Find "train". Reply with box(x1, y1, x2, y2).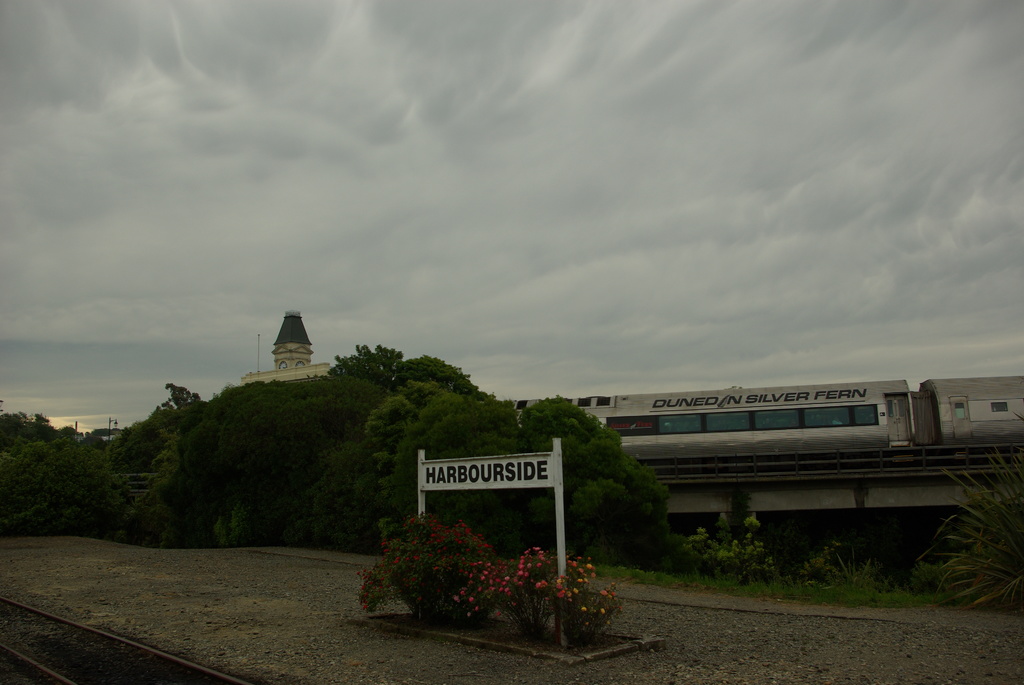
box(499, 372, 1023, 465).
